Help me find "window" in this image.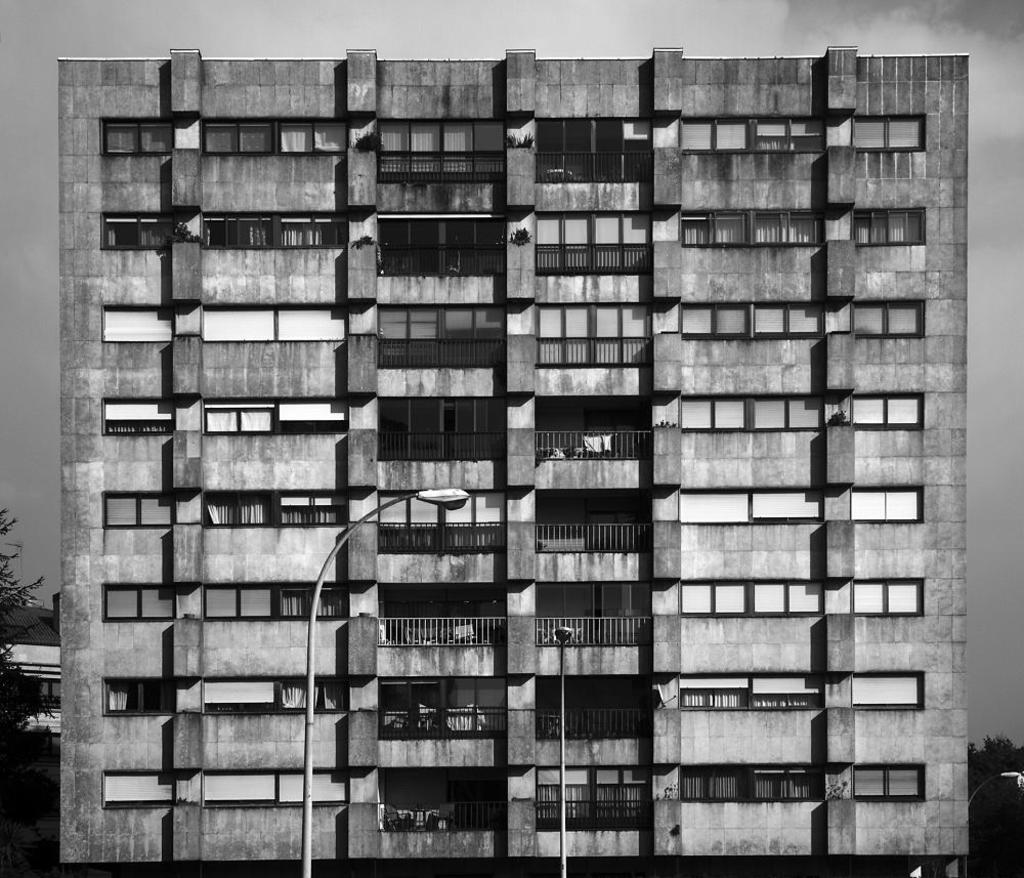
Found it: rect(99, 116, 173, 152).
